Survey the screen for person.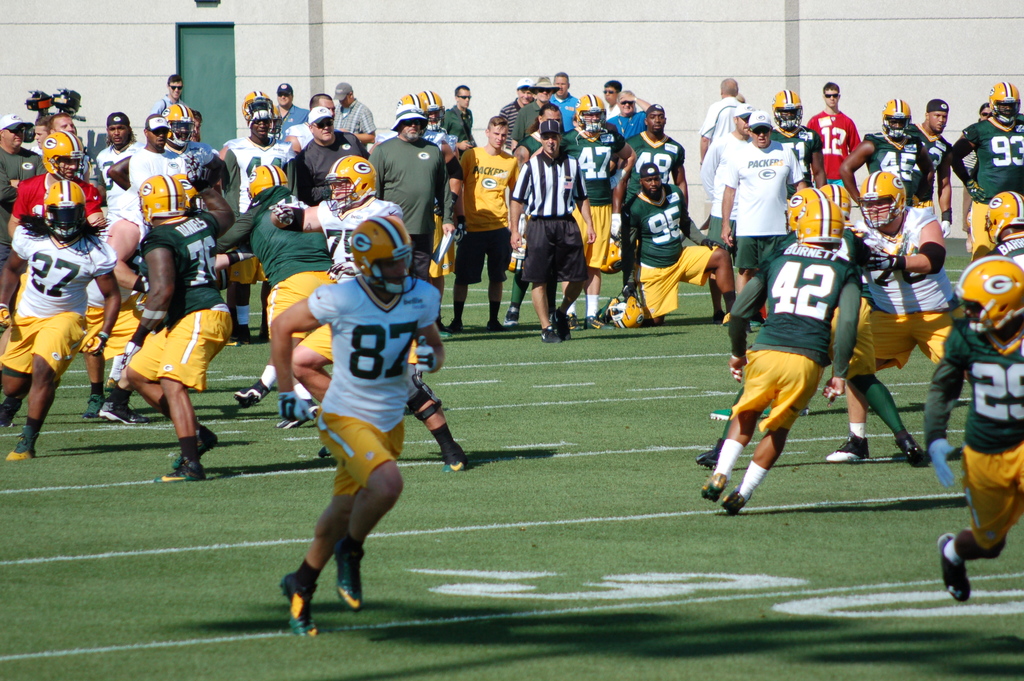
Survey found: (505,101,568,331).
